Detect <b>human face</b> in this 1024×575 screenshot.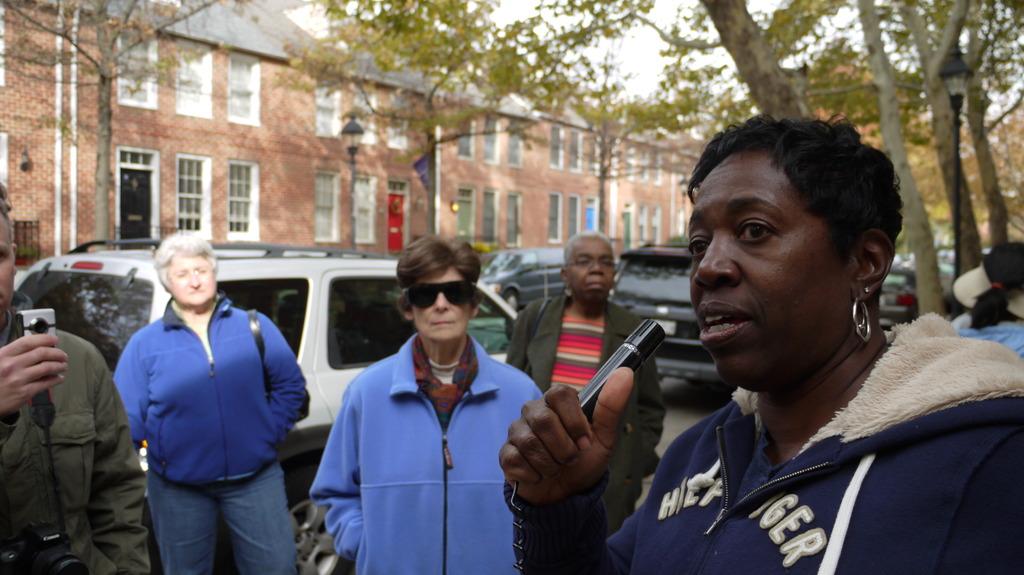
Detection: pyautogui.locateOnScreen(412, 268, 477, 344).
